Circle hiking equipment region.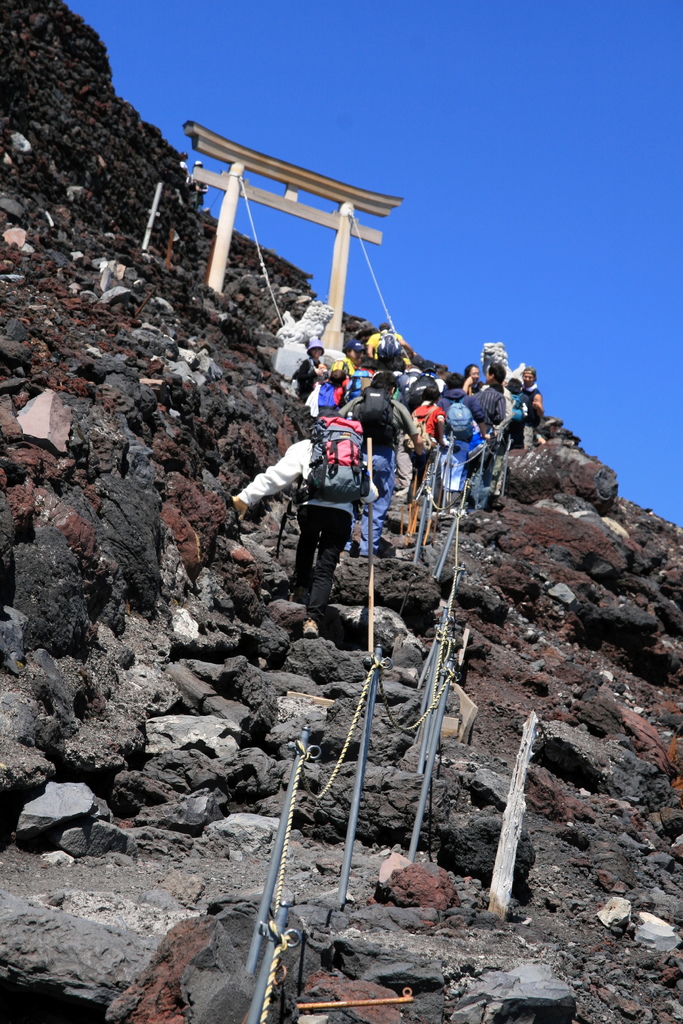
Region: select_region(302, 381, 340, 413).
